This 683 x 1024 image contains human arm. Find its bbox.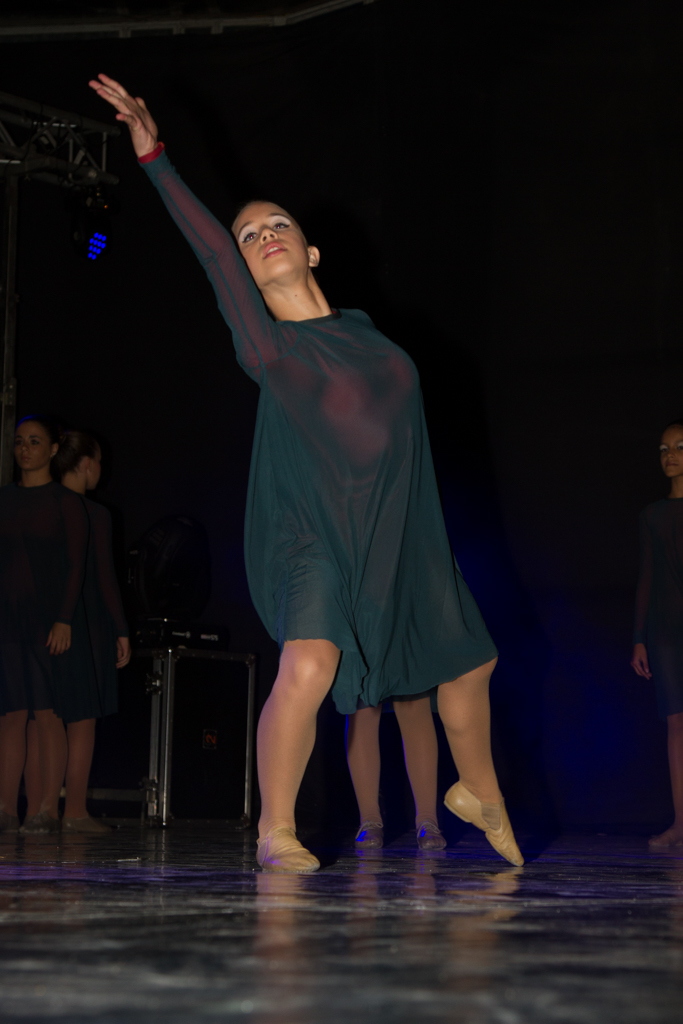
[630, 503, 657, 684].
